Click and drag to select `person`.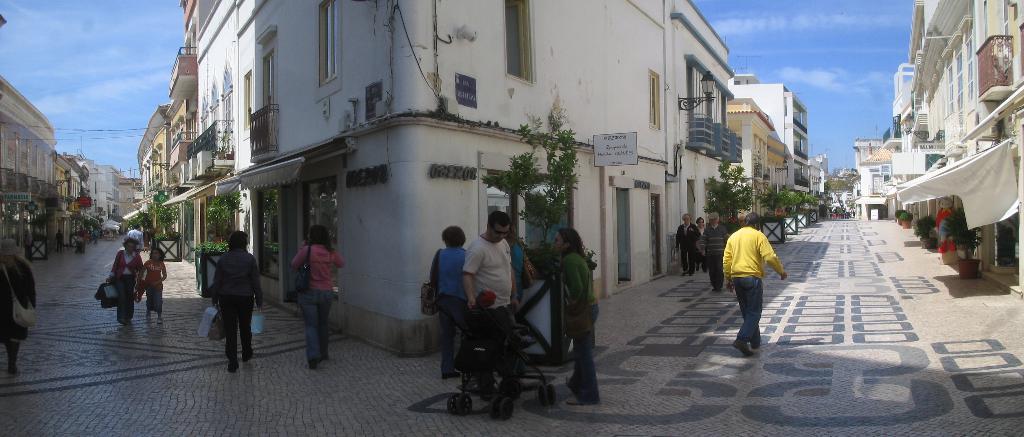
Selection: [left=482, top=288, right=513, bottom=334].
